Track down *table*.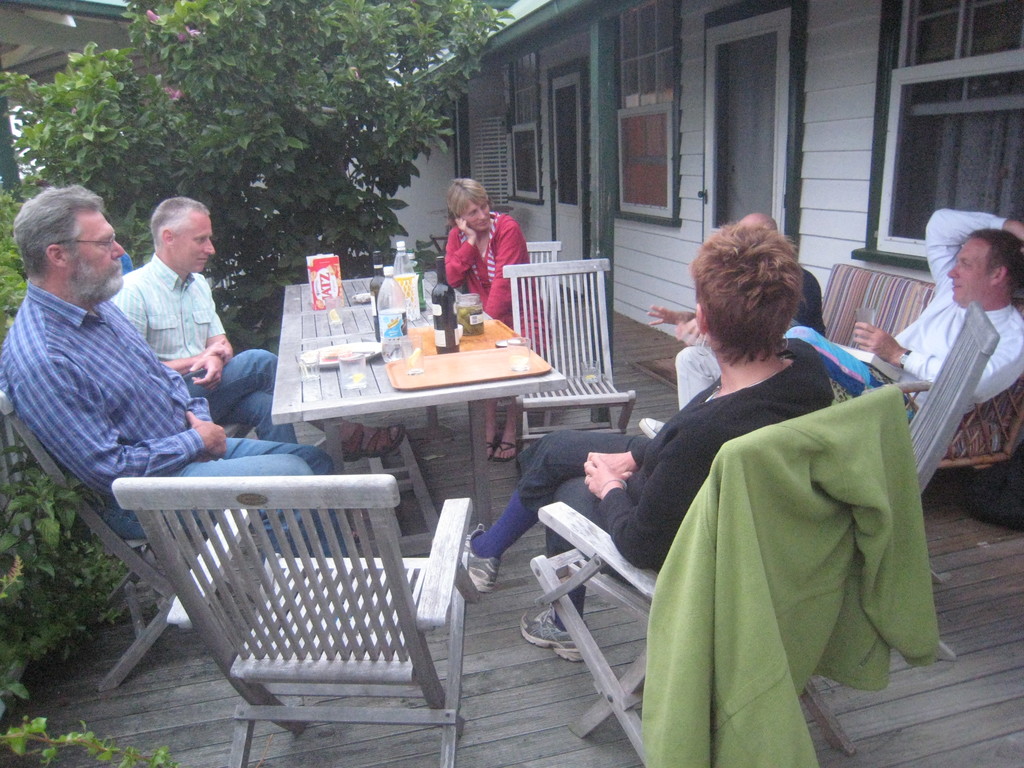
Tracked to 275:275:564:547.
